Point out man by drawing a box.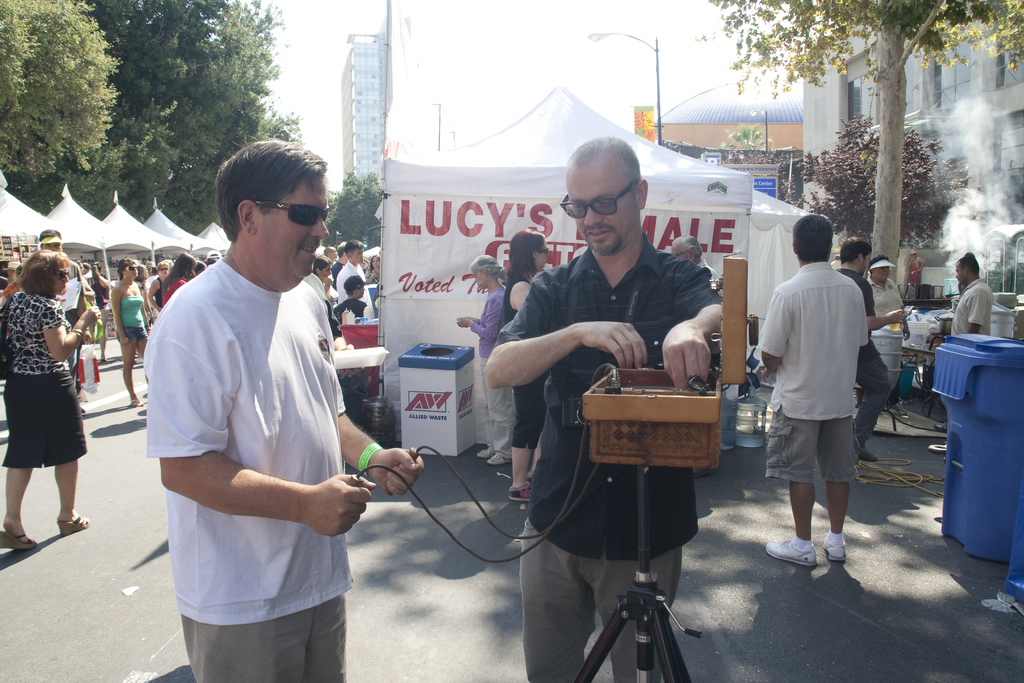
{"left": 336, "top": 241, "right": 375, "bottom": 318}.
